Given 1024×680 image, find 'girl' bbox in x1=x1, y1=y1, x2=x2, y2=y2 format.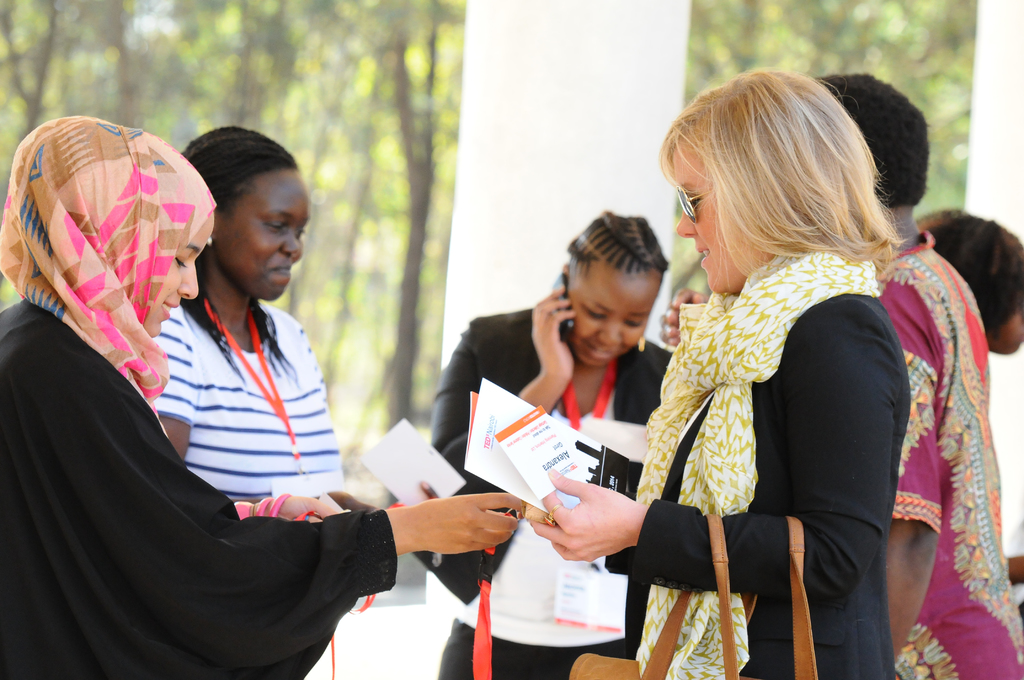
x1=434, y1=210, x2=671, y2=679.
